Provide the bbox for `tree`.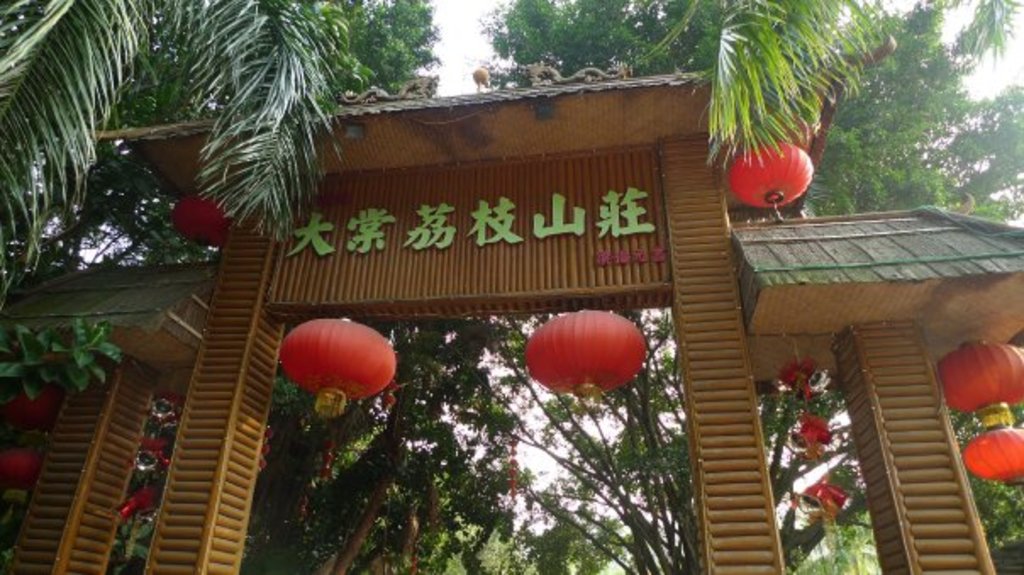
471/0/877/215.
